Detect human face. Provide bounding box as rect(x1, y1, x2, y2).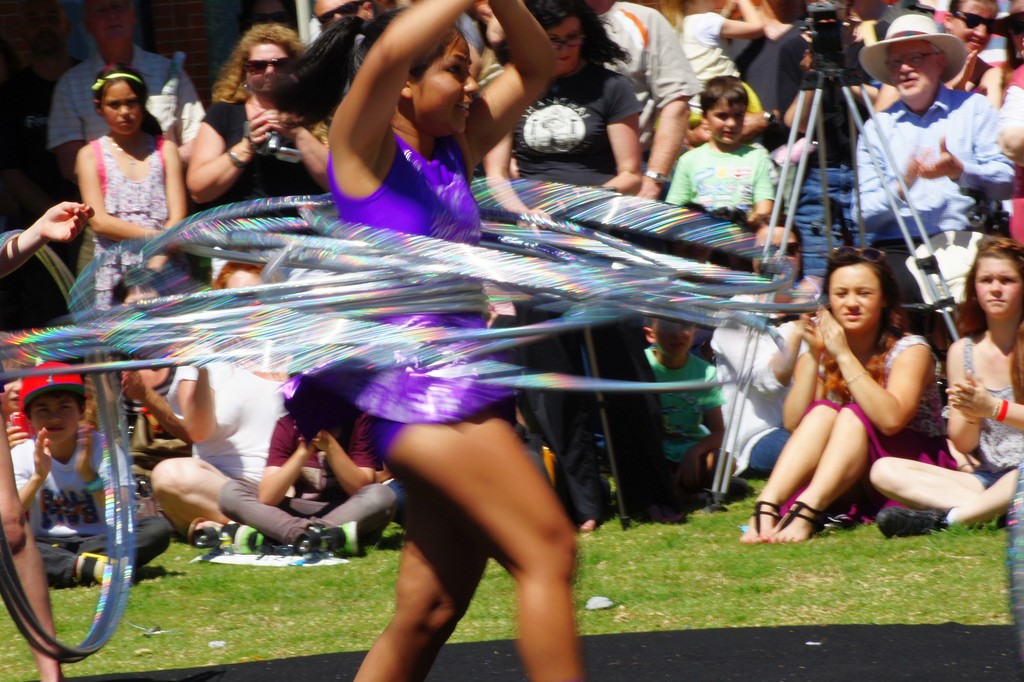
rect(956, 0, 998, 51).
